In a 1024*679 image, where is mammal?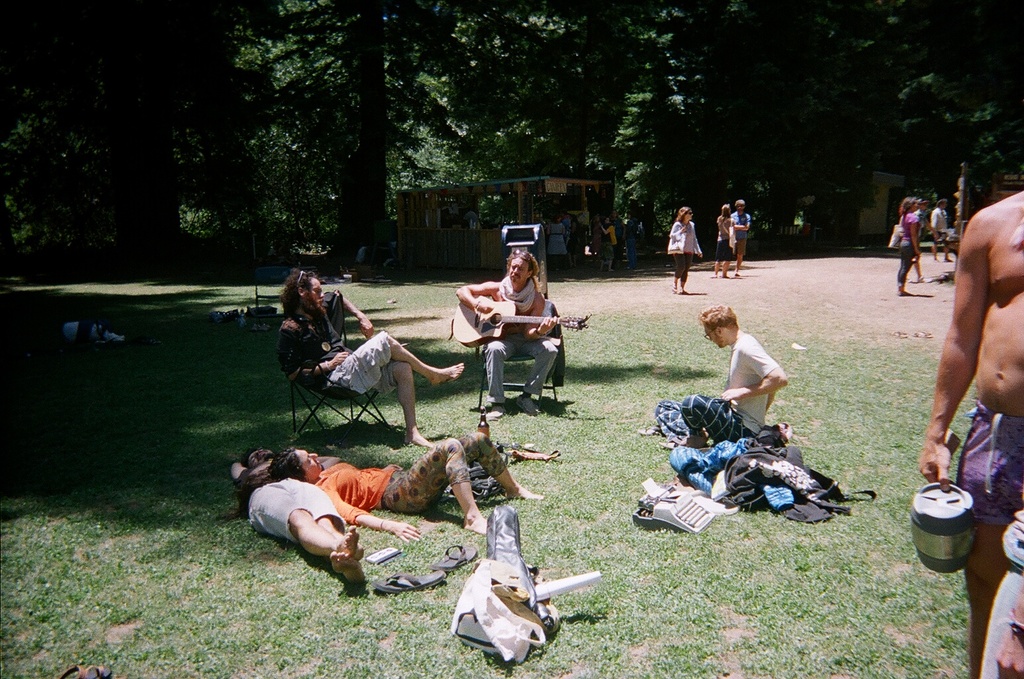
x1=932, y1=202, x2=950, y2=262.
